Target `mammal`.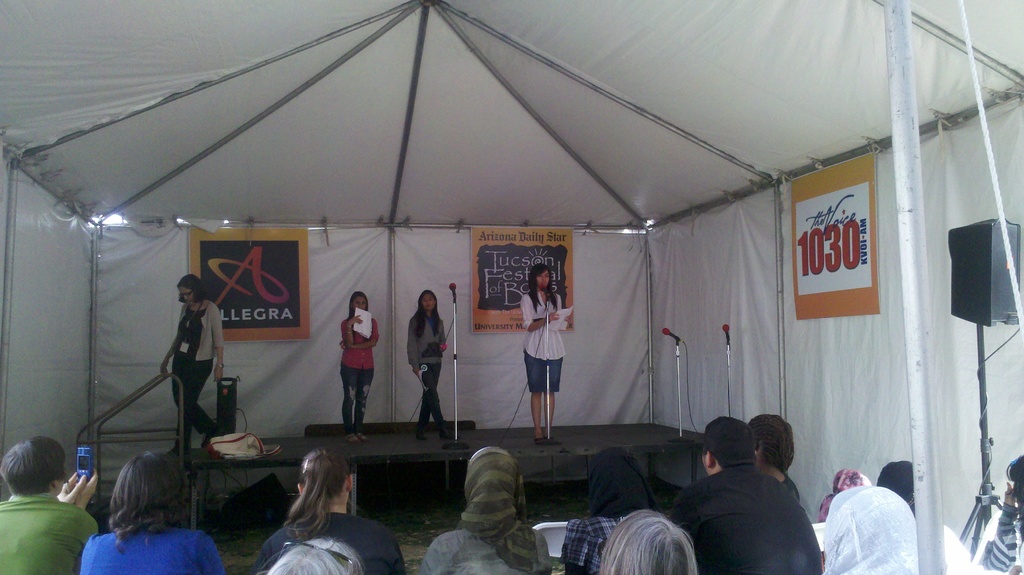
Target region: 818/468/872/512.
